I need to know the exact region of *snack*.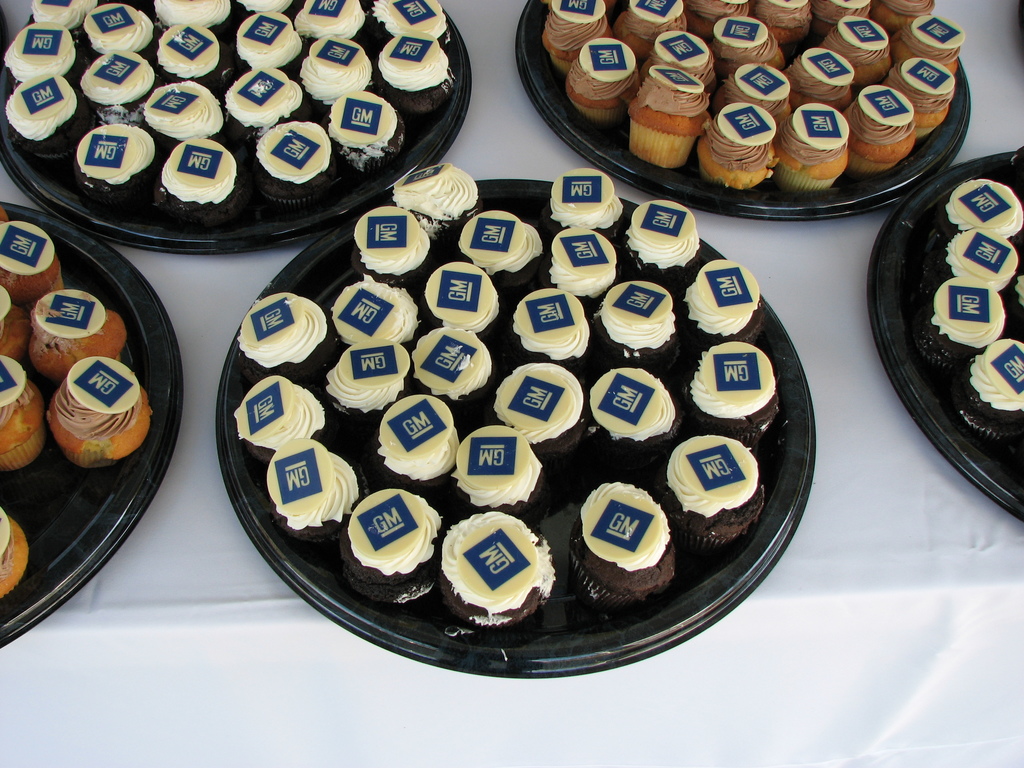
Region: <box>495,357,583,447</box>.
